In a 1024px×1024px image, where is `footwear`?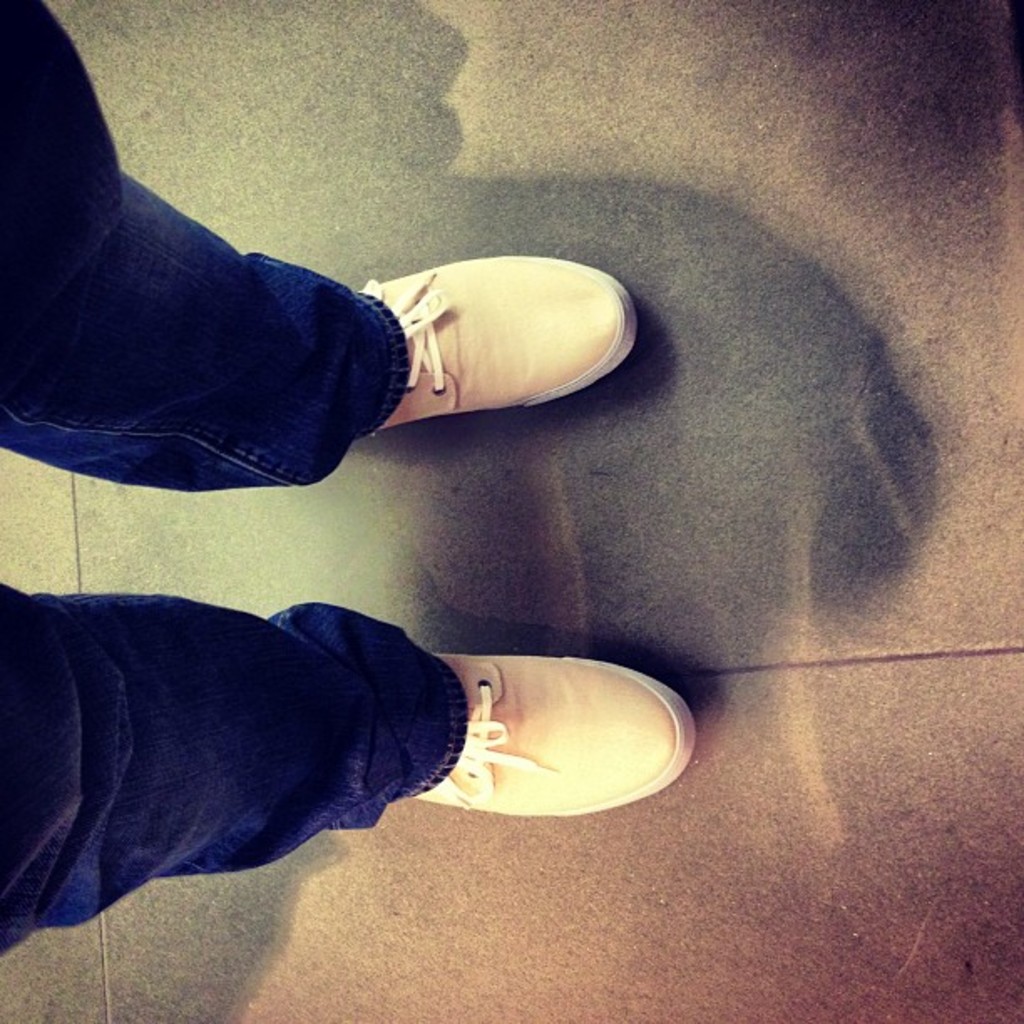
bbox=(348, 231, 624, 442).
